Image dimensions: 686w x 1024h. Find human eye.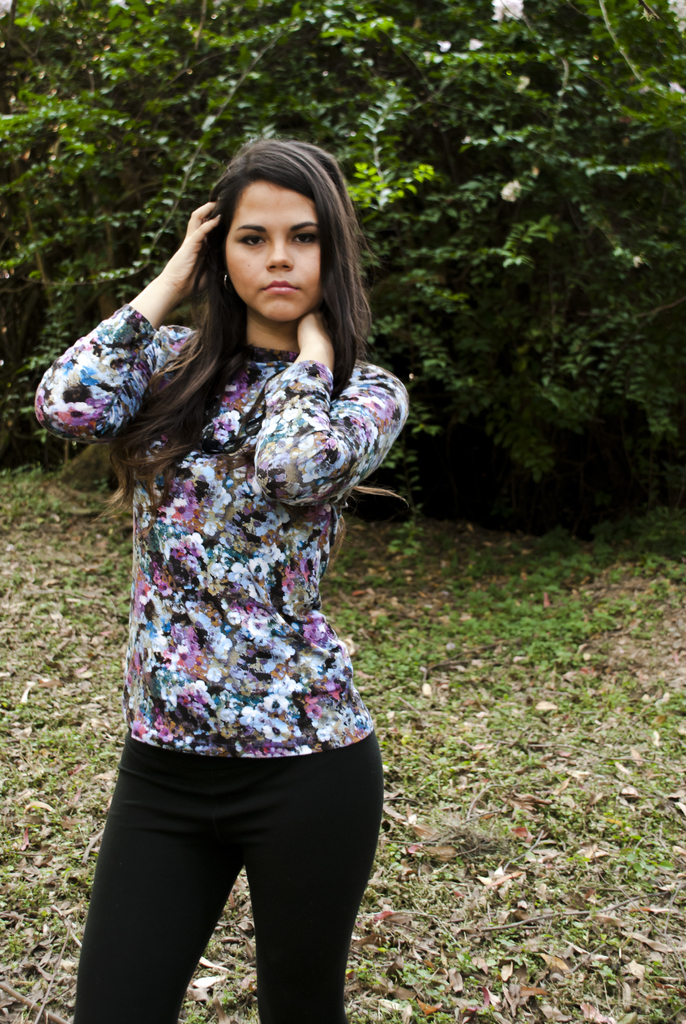
{"x1": 225, "y1": 226, "x2": 272, "y2": 246}.
